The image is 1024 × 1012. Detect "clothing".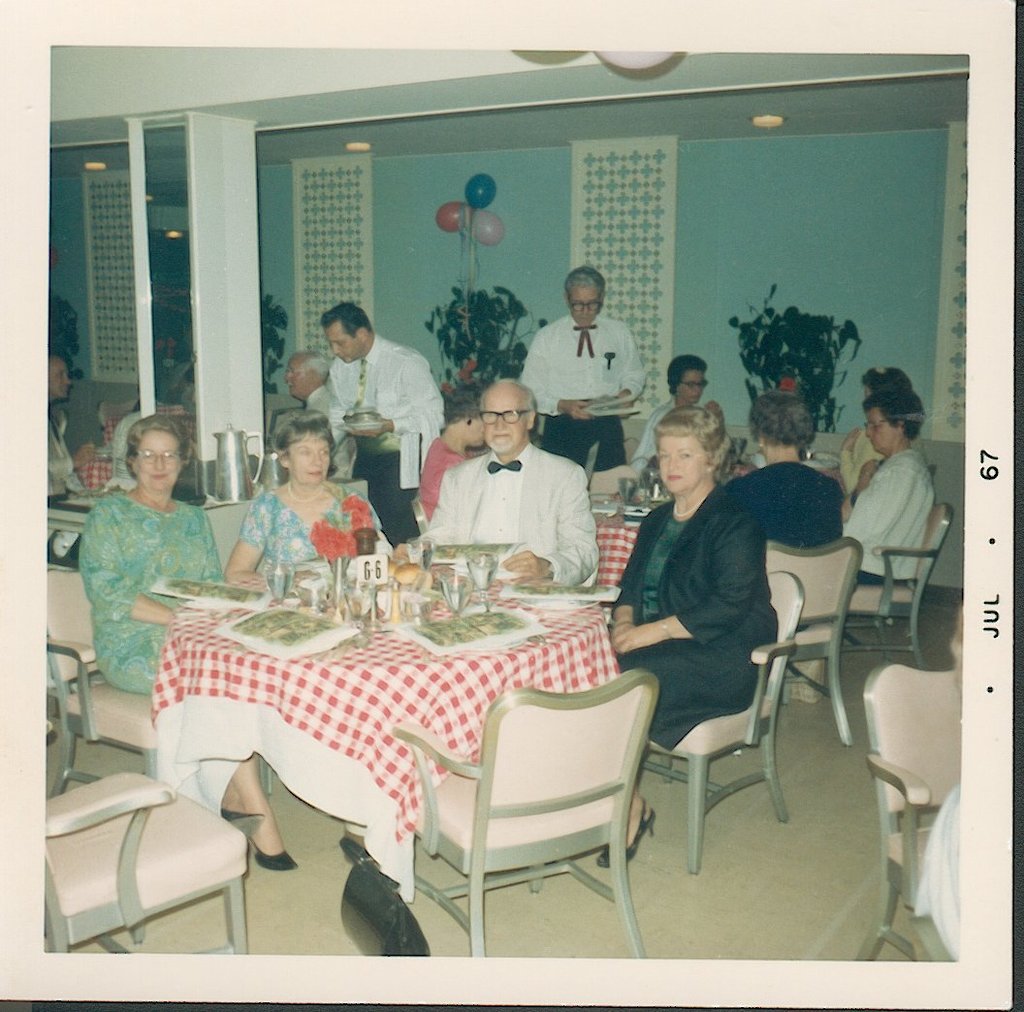
Detection: Rect(728, 451, 853, 639).
